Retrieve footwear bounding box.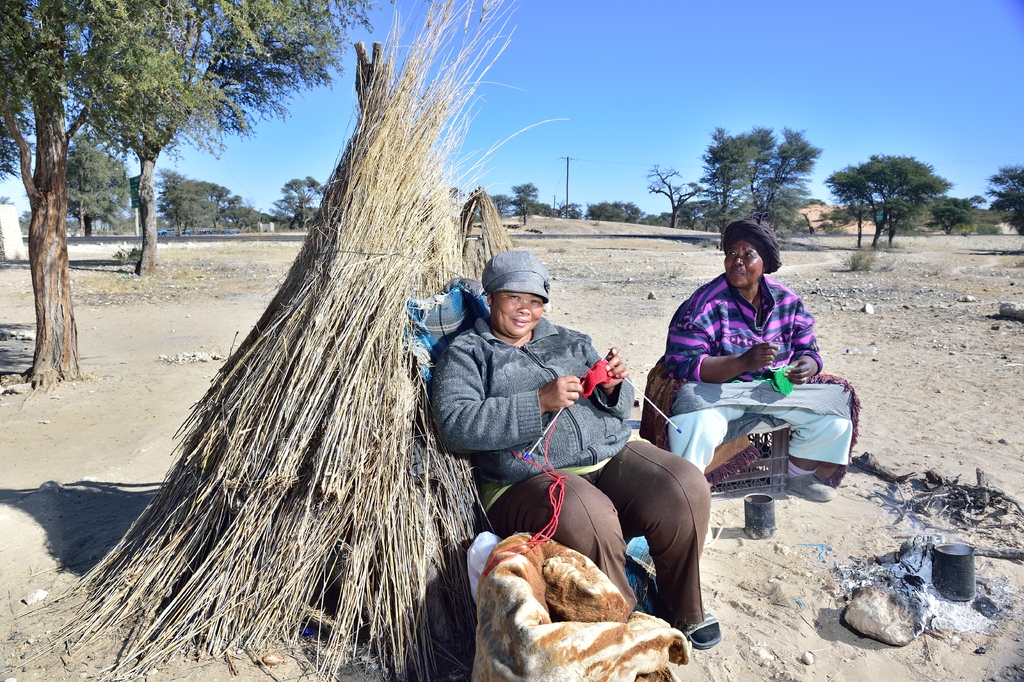
Bounding box: <bbox>787, 472, 835, 501</bbox>.
